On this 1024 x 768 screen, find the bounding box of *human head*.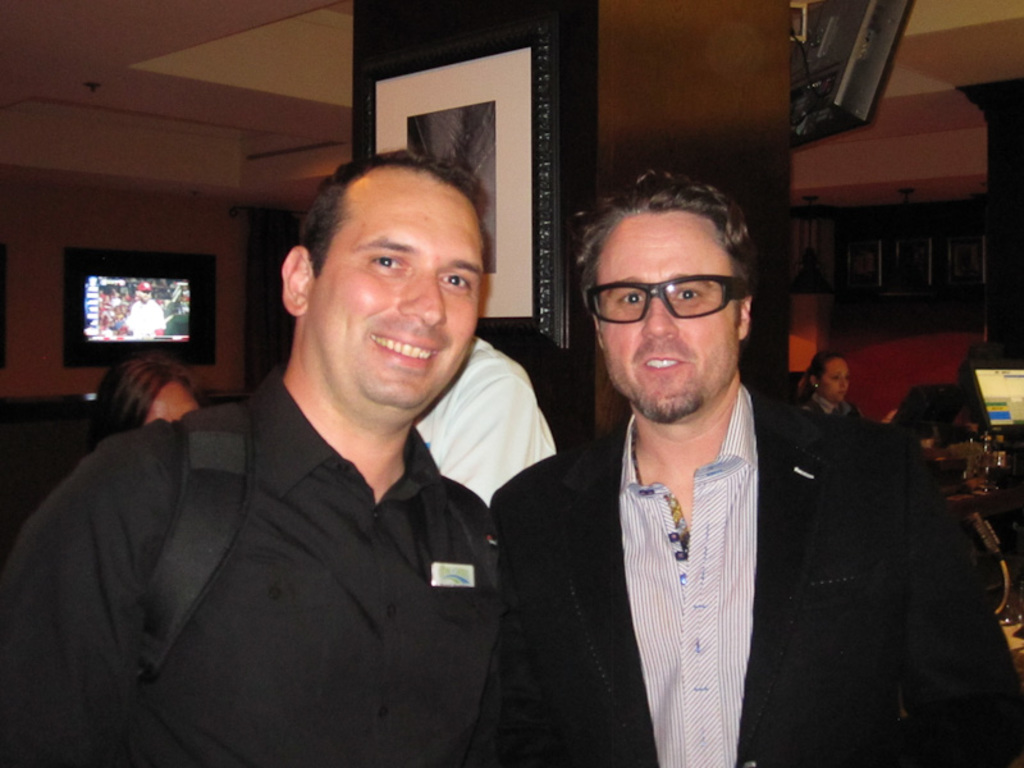
Bounding box: select_region(570, 168, 760, 422).
